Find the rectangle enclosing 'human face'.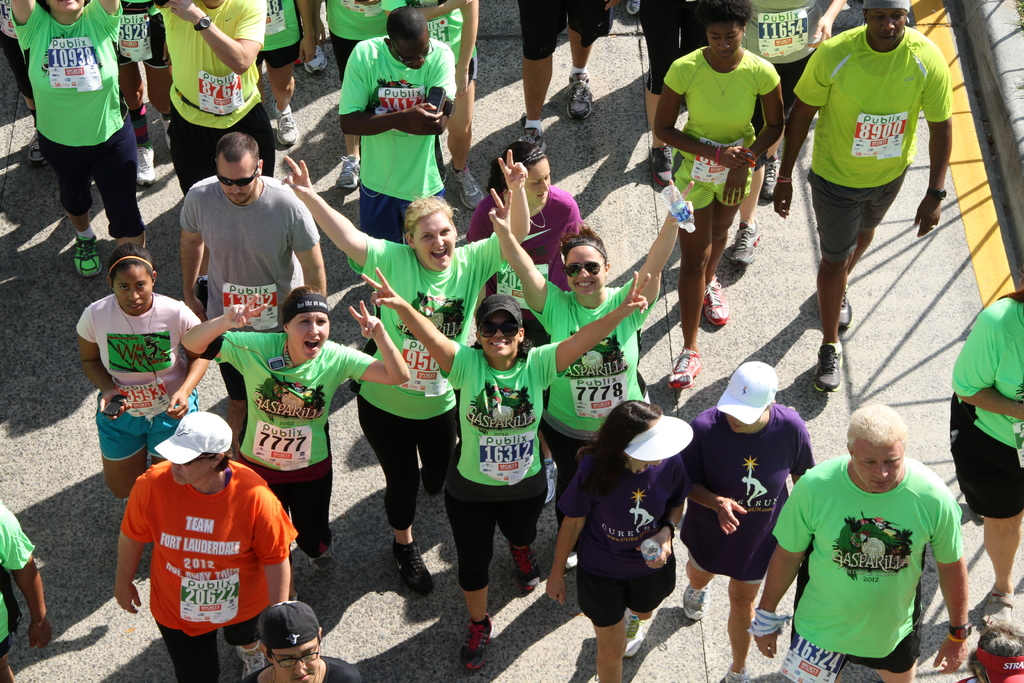
415/211/458/268.
